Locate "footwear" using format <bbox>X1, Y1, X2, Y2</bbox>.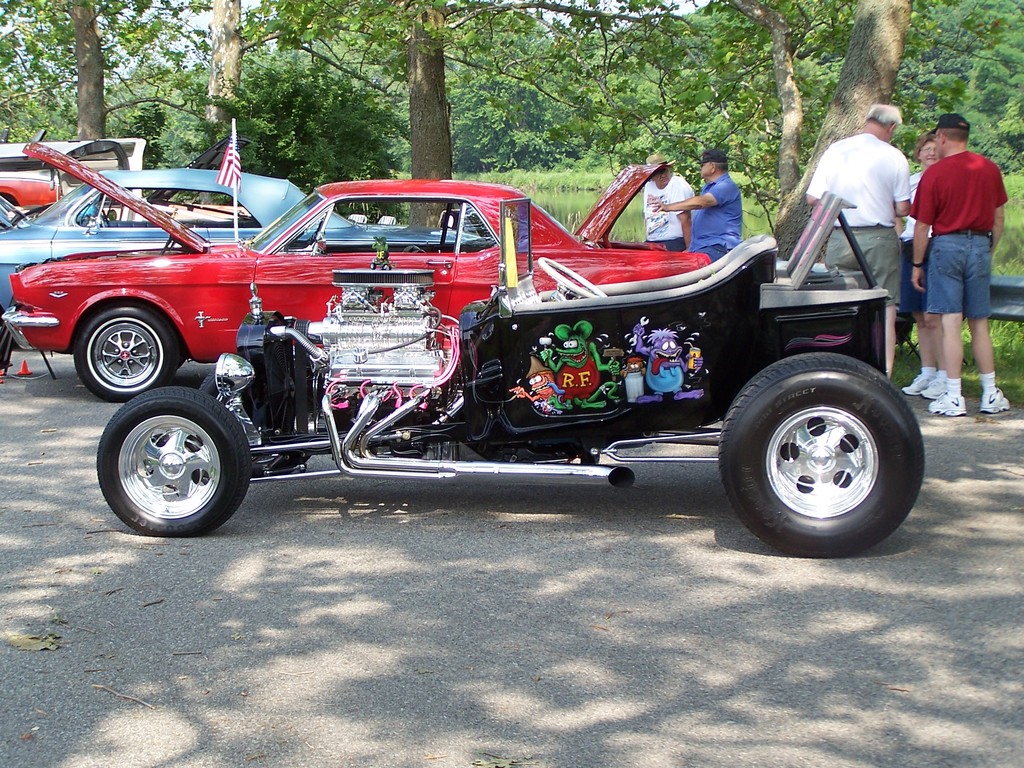
<bbox>902, 372, 923, 397</bbox>.
